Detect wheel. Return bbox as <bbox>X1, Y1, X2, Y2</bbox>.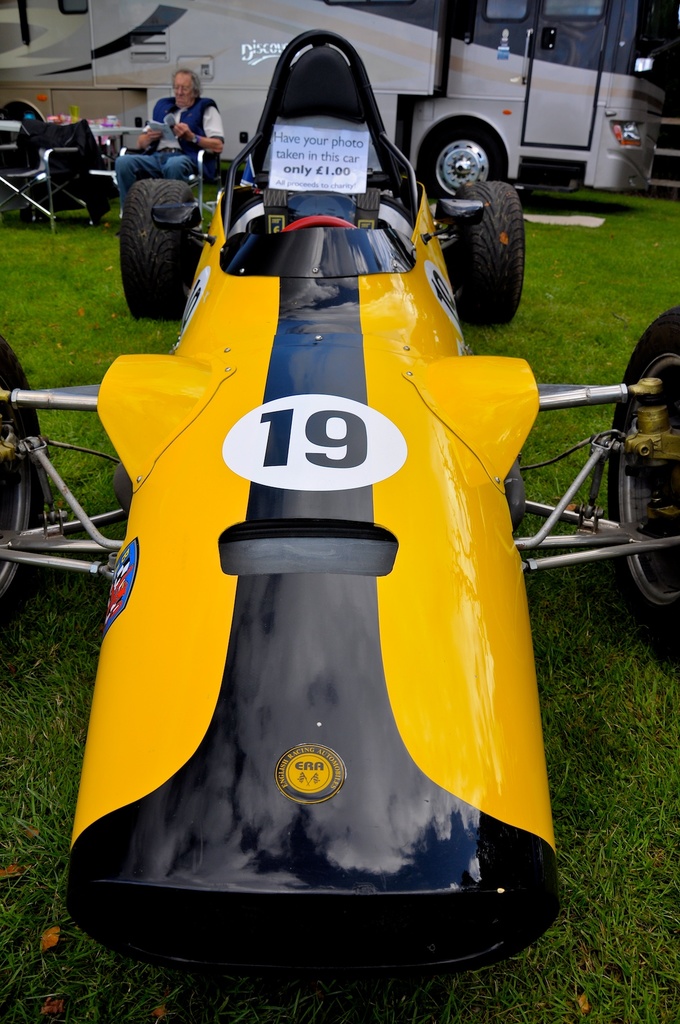
<bbox>449, 176, 523, 326</bbox>.
